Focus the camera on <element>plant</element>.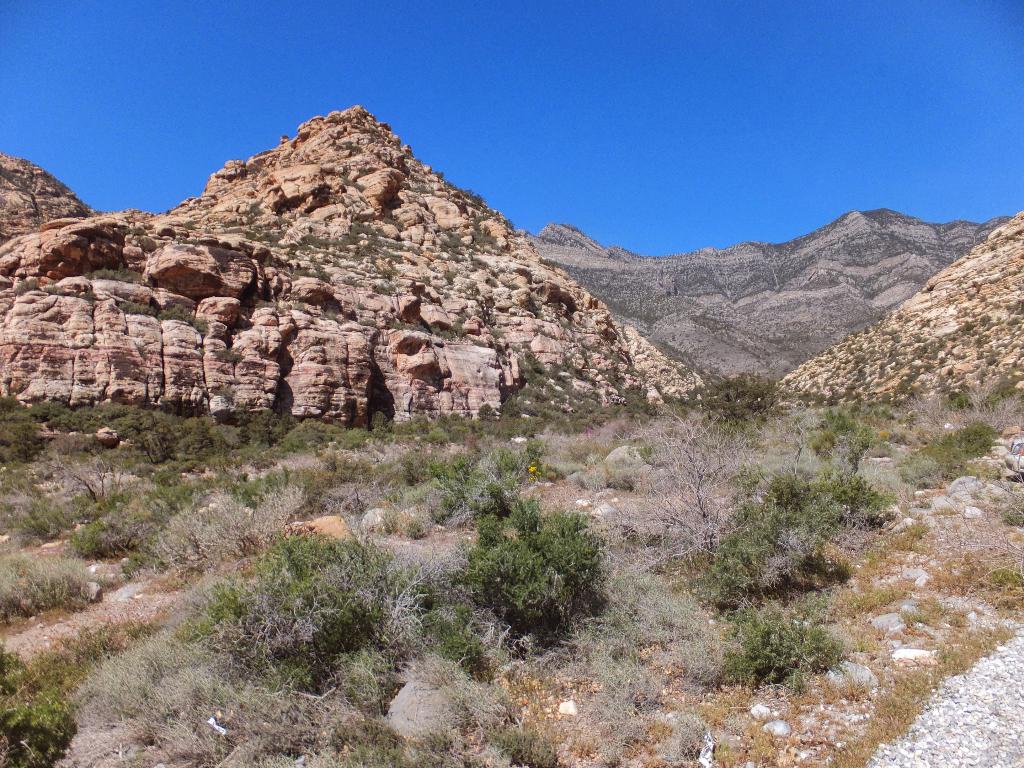
Focus region: l=810, t=352, r=822, b=361.
